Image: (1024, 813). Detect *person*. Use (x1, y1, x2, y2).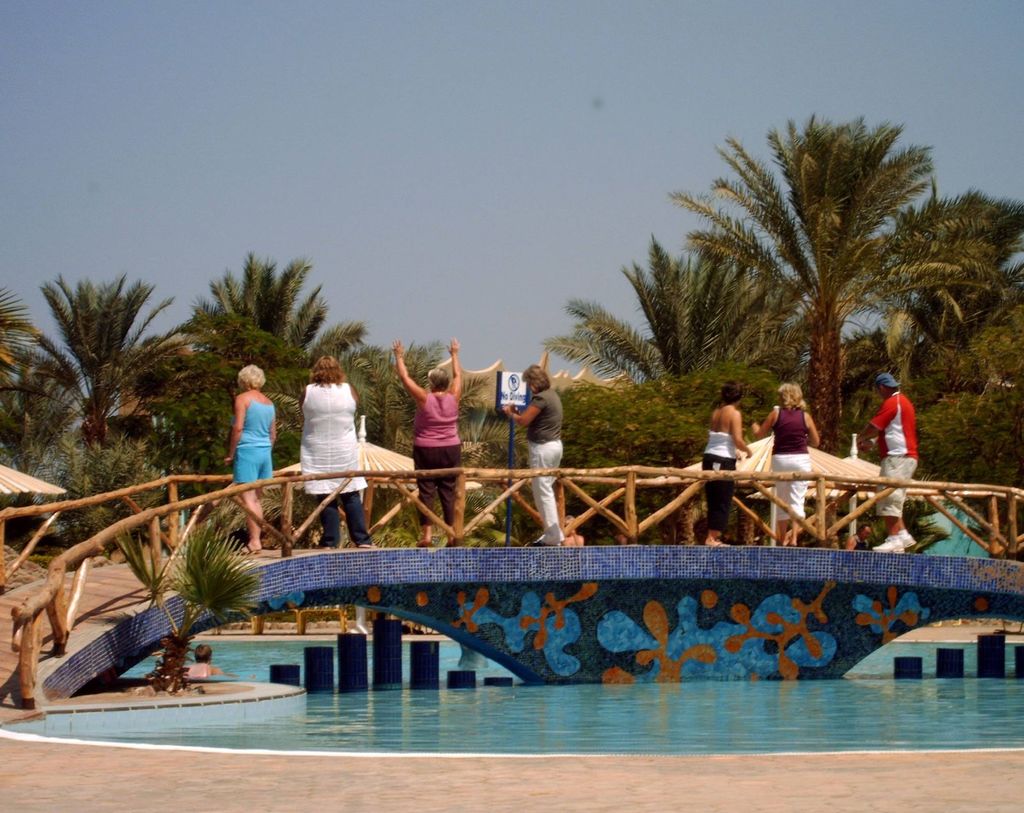
(754, 370, 826, 556).
